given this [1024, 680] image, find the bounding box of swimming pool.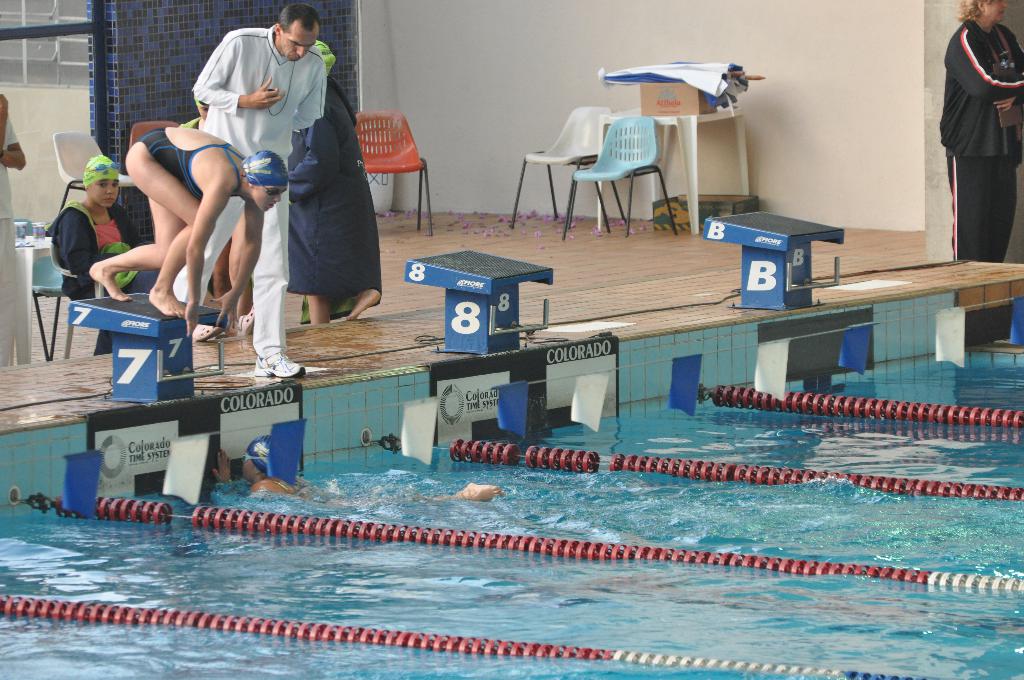
box(47, 346, 998, 654).
